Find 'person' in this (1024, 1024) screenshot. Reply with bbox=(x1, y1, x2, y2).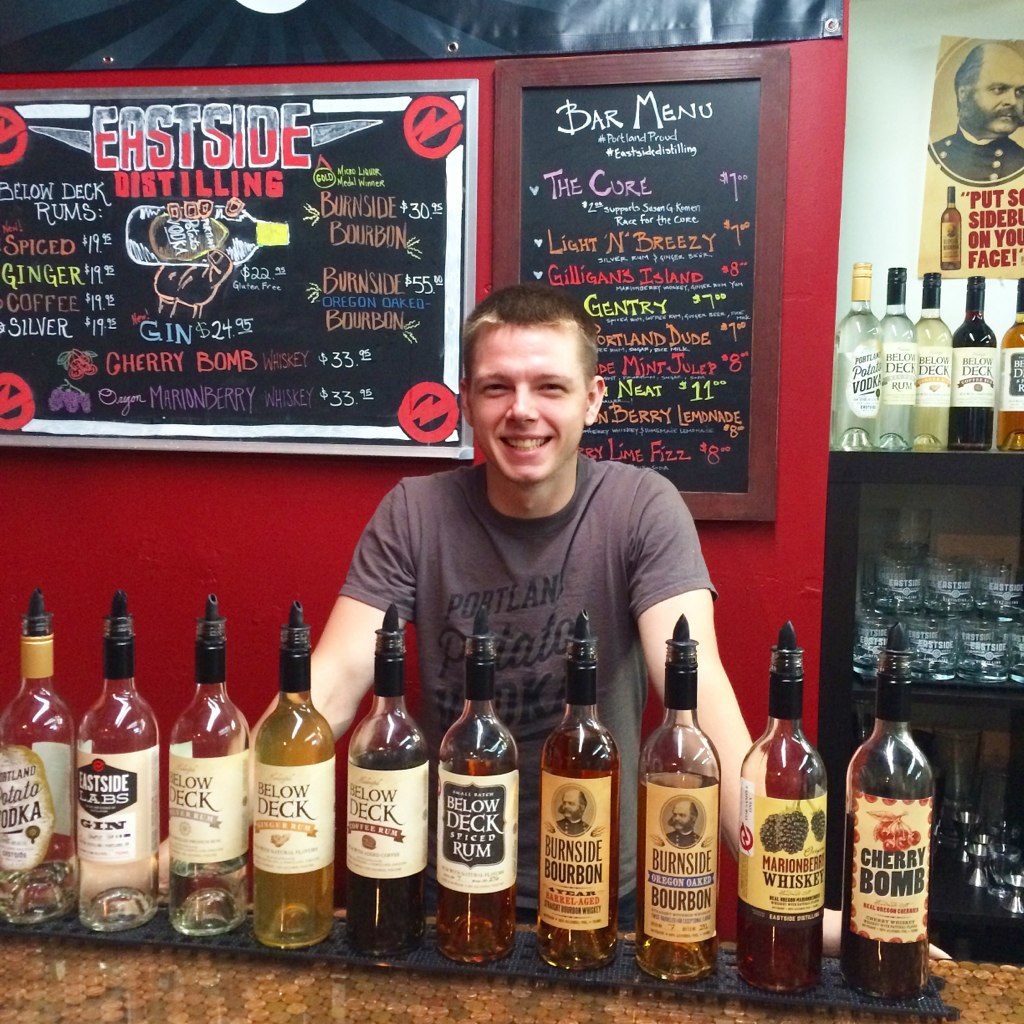
bbox=(320, 268, 750, 835).
